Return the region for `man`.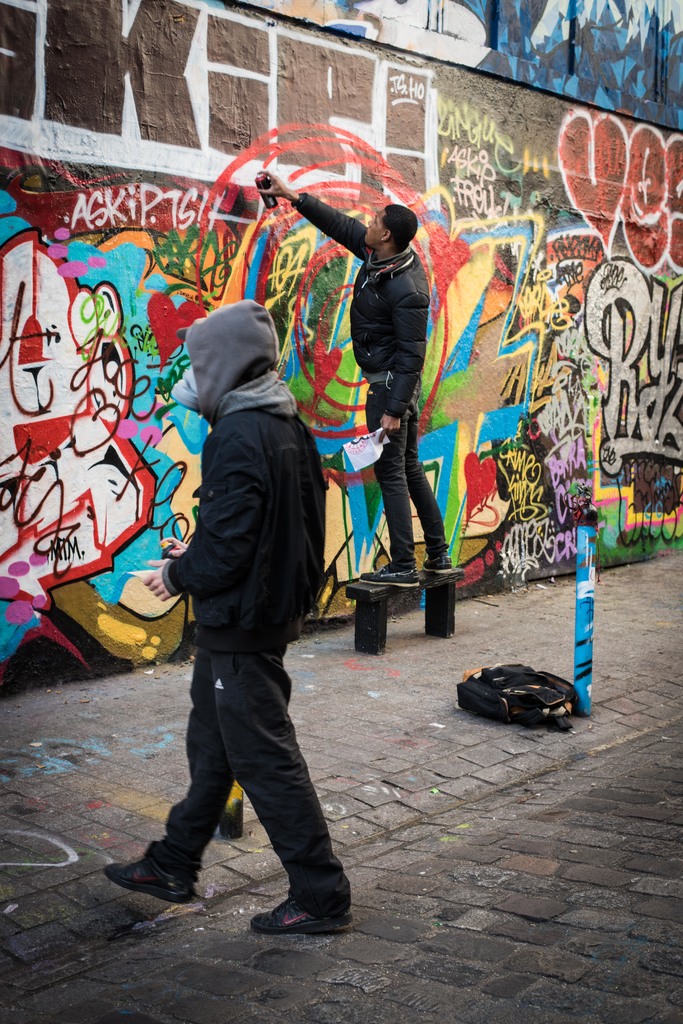
bbox=(247, 160, 459, 587).
